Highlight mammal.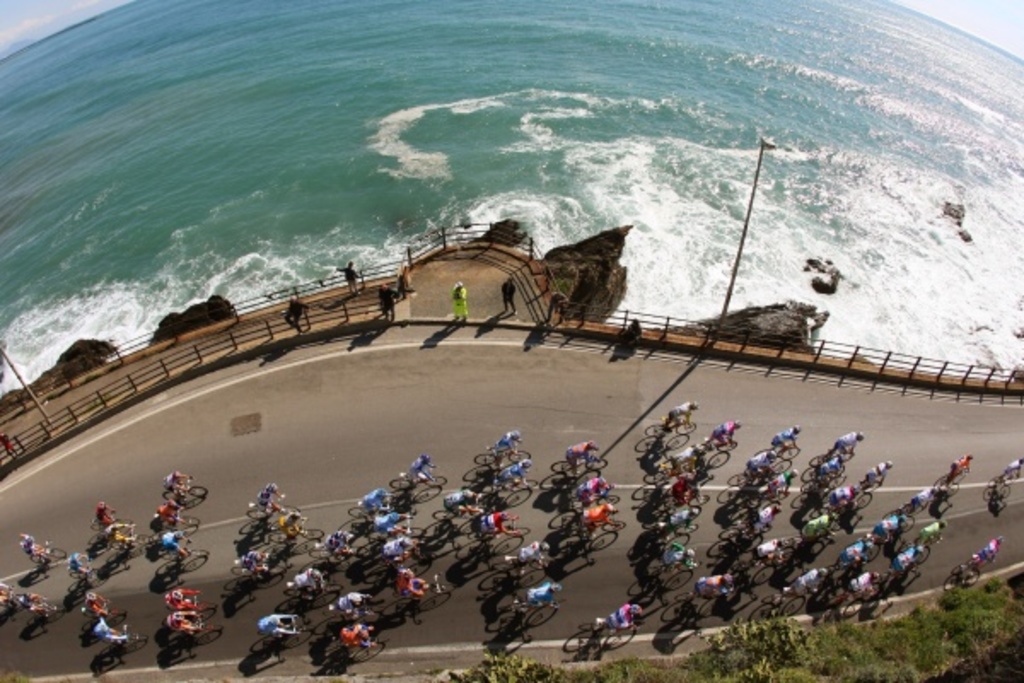
Highlighted region: bbox=[584, 470, 618, 507].
